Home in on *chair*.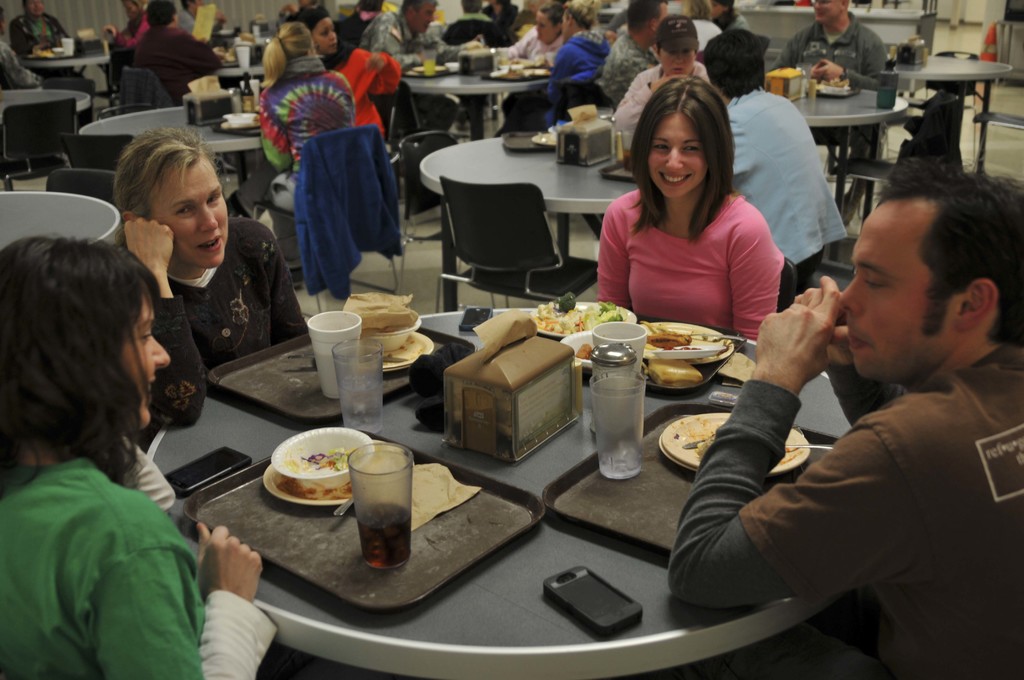
Homed in at l=920, t=47, r=981, b=124.
